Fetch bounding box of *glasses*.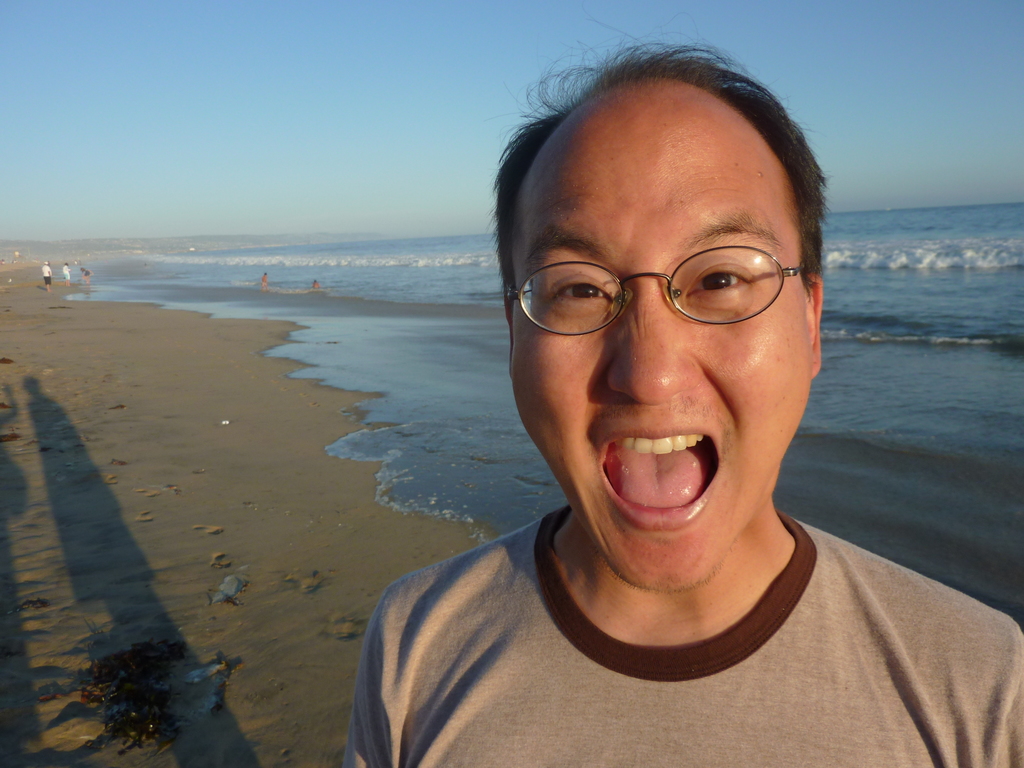
Bbox: box=[506, 233, 816, 341].
